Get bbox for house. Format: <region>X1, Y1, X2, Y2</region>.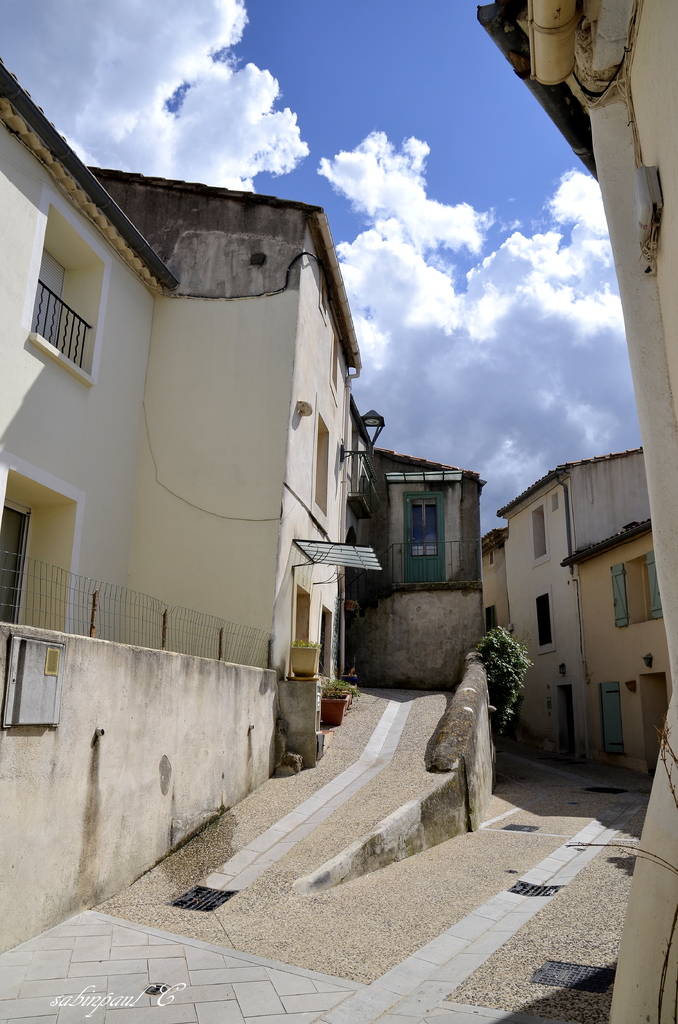
<region>0, 63, 367, 965</region>.
